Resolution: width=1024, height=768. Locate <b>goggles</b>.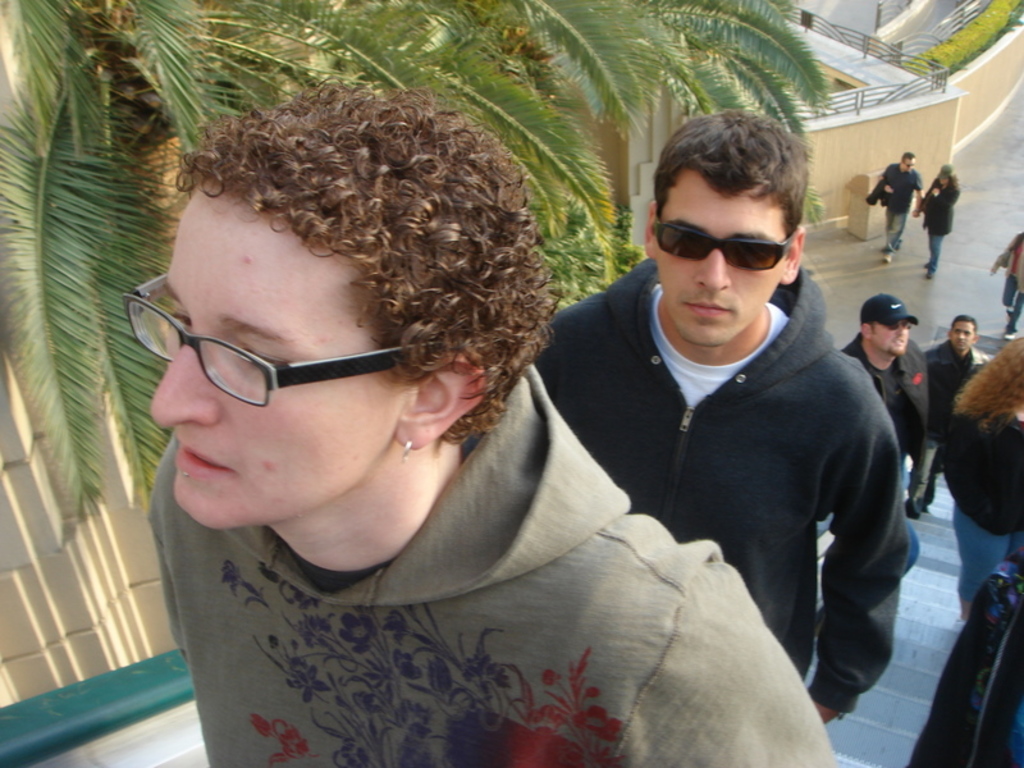
(882,317,915,332).
